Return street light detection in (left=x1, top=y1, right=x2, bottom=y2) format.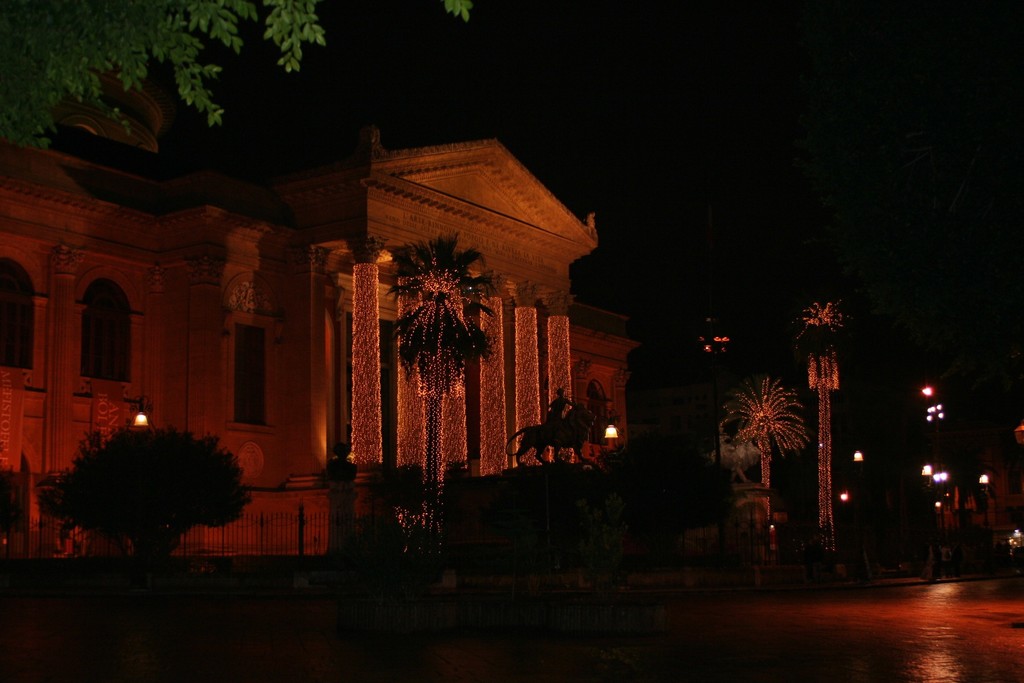
(left=919, top=383, right=934, bottom=400).
